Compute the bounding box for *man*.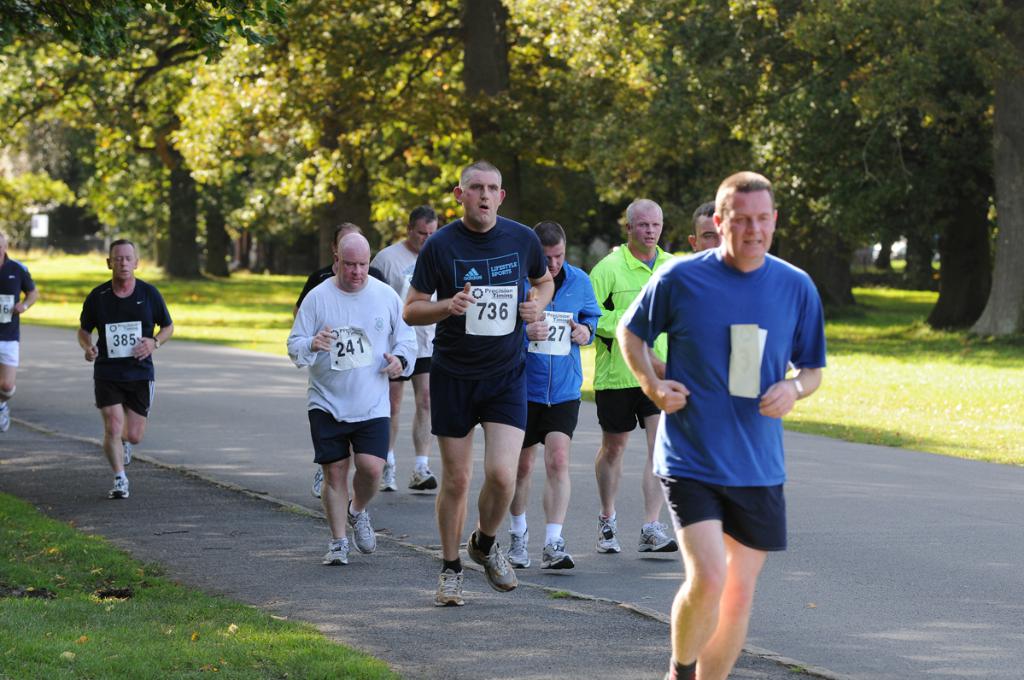
BBox(401, 163, 559, 608).
